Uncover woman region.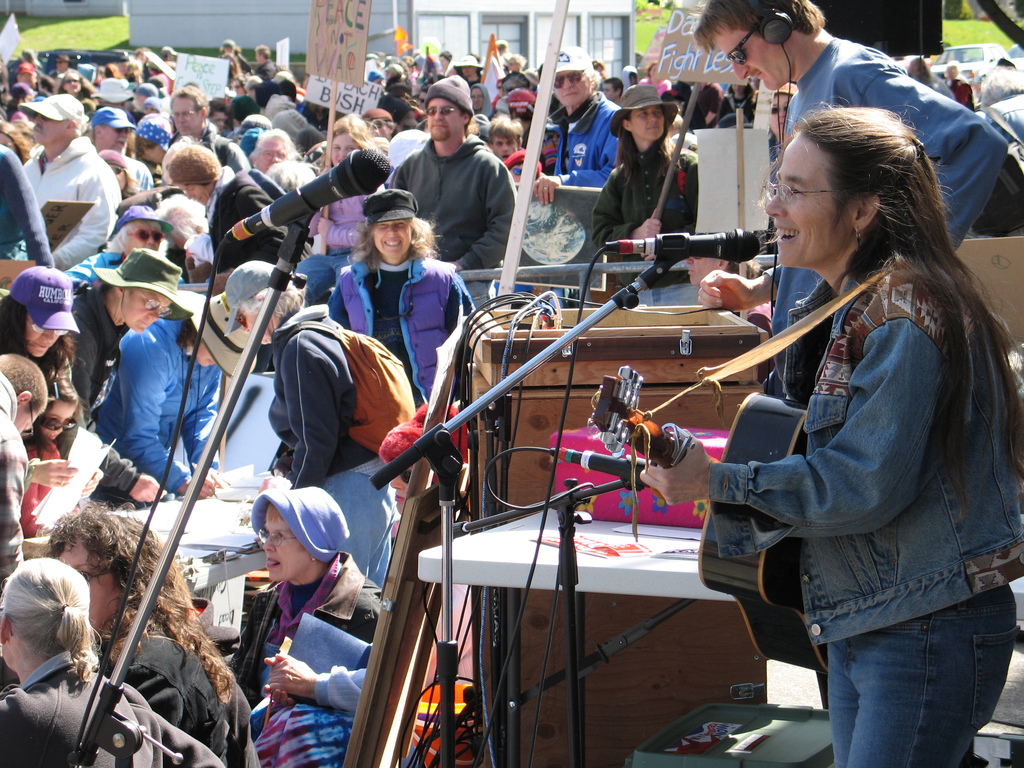
Uncovered: pyautogui.locateOnScreen(234, 491, 378, 767).
